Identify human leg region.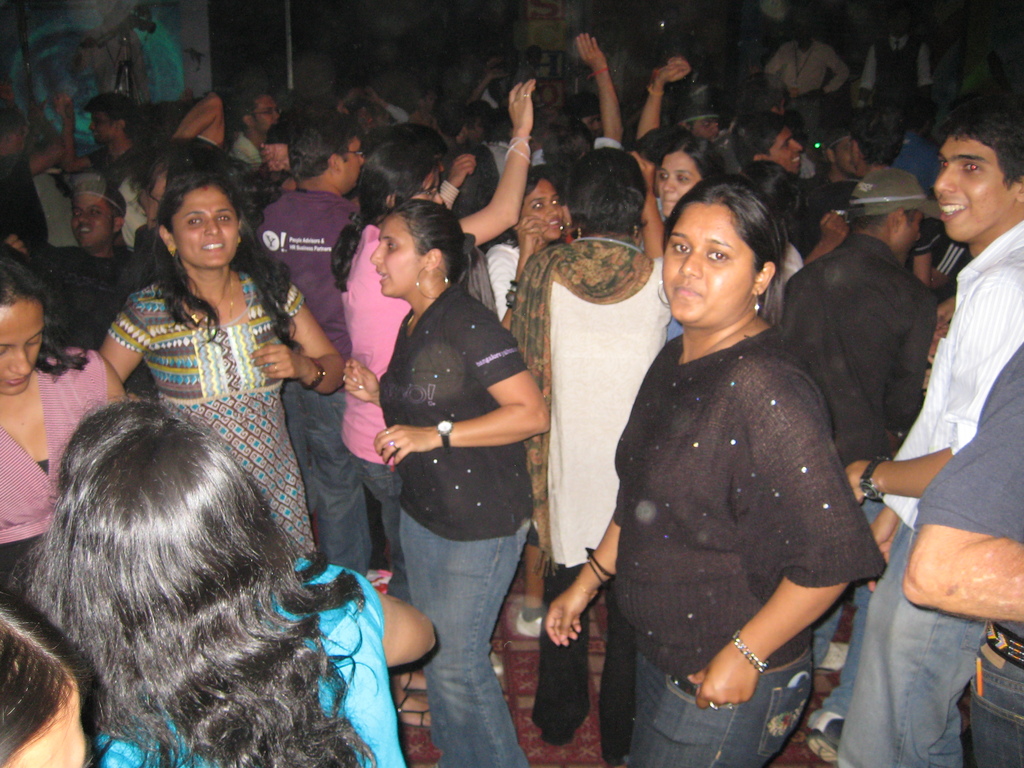
Region: bbox=[540, 568, 588, 738].
